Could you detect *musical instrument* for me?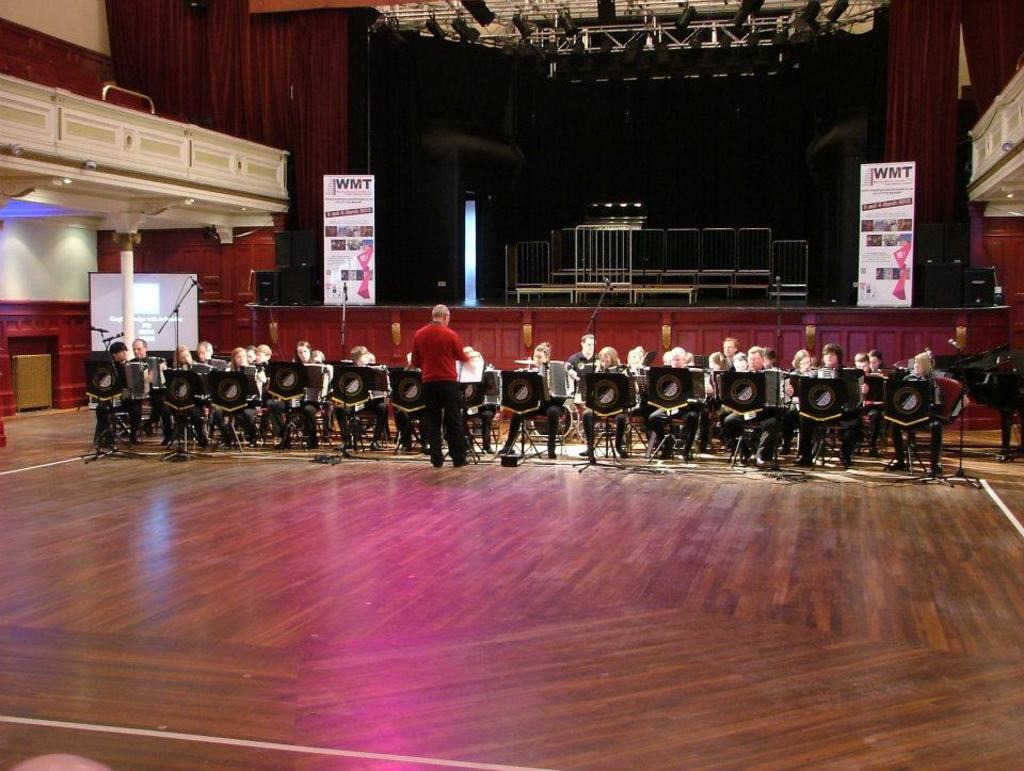
Detection result: 815/365/835/376.
